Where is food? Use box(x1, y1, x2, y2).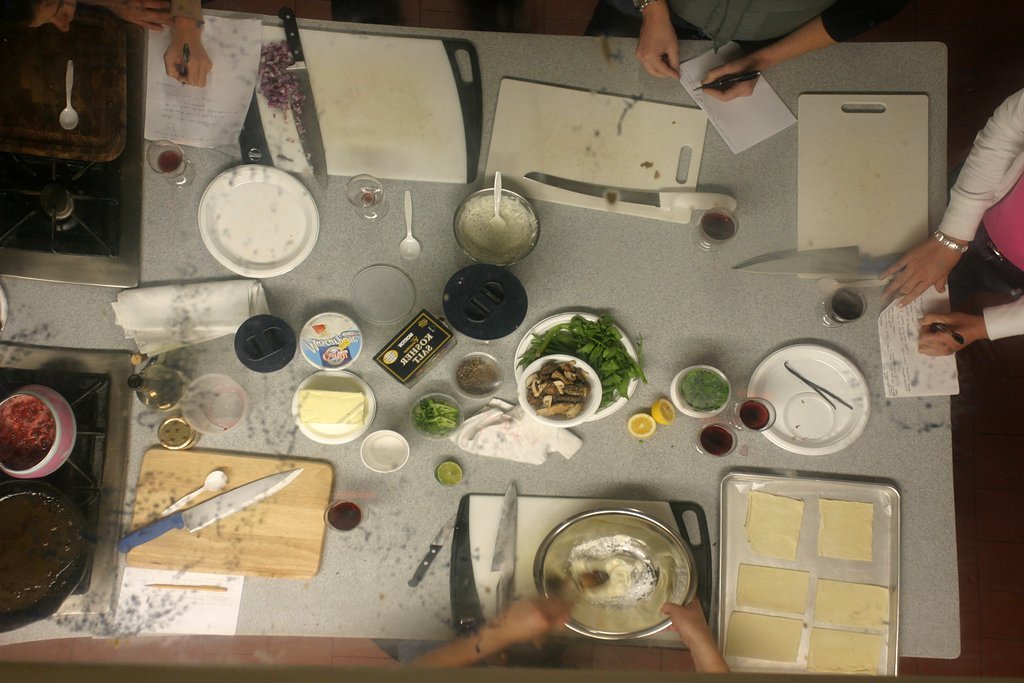
box(455, 198, 537, 268).
